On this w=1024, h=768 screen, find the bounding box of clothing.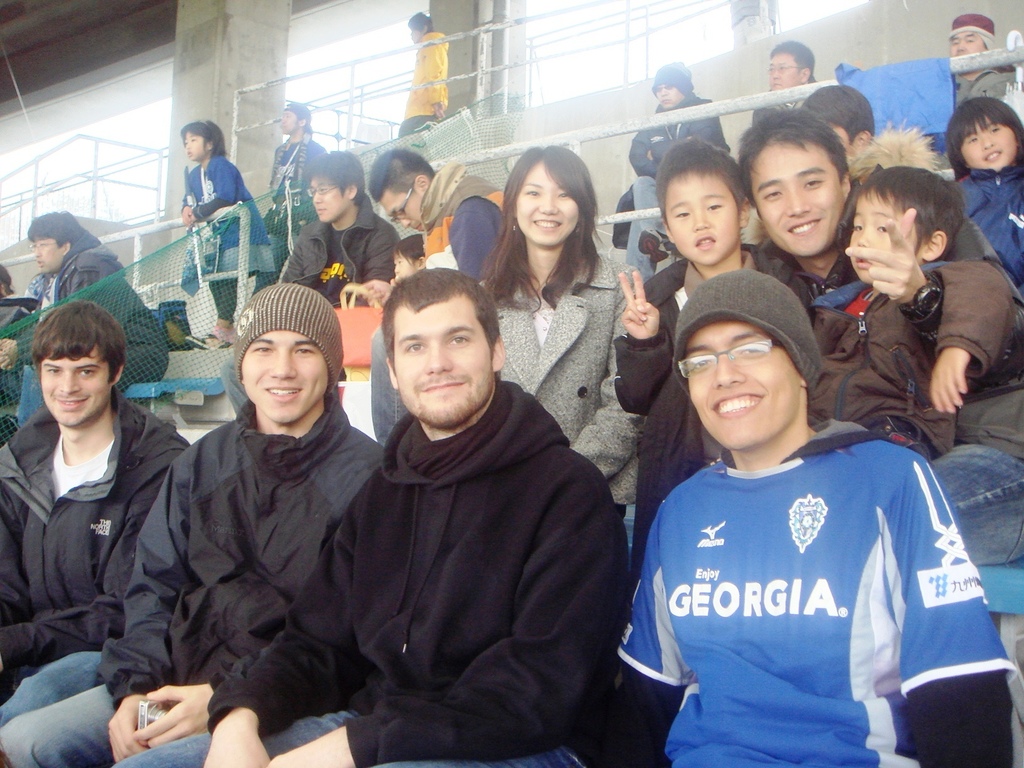
Bounding box: <bbox>179, 161, 261, 321</bbox>.
